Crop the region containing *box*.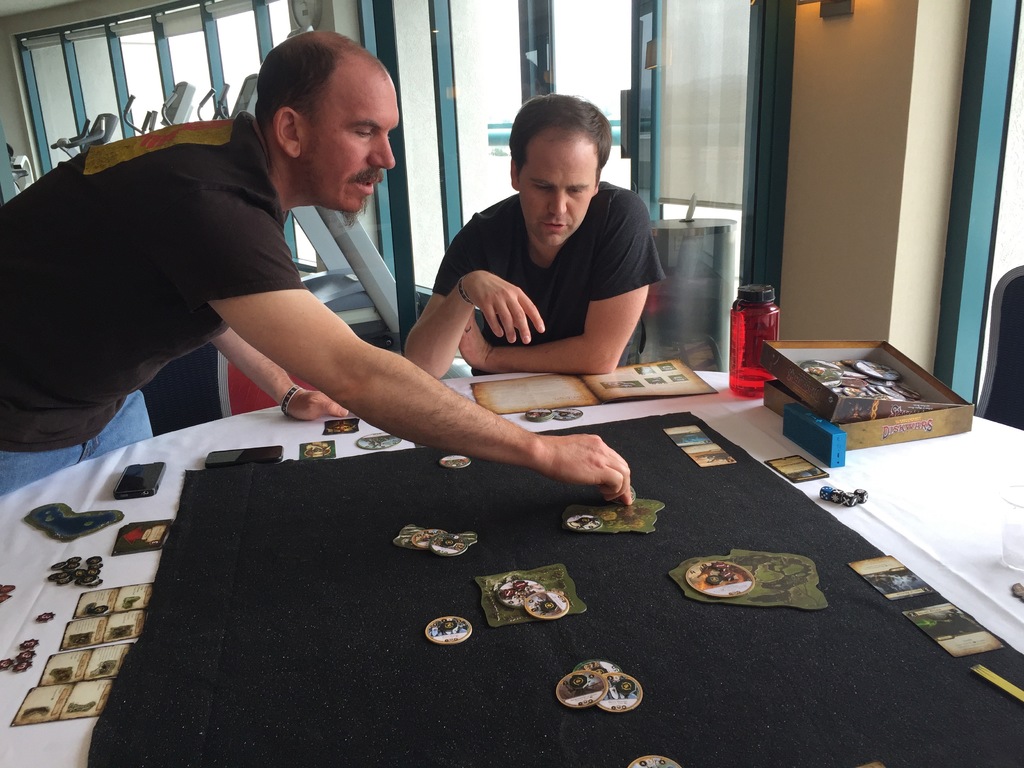
Crop region: region(762, 338, 977, 452).
